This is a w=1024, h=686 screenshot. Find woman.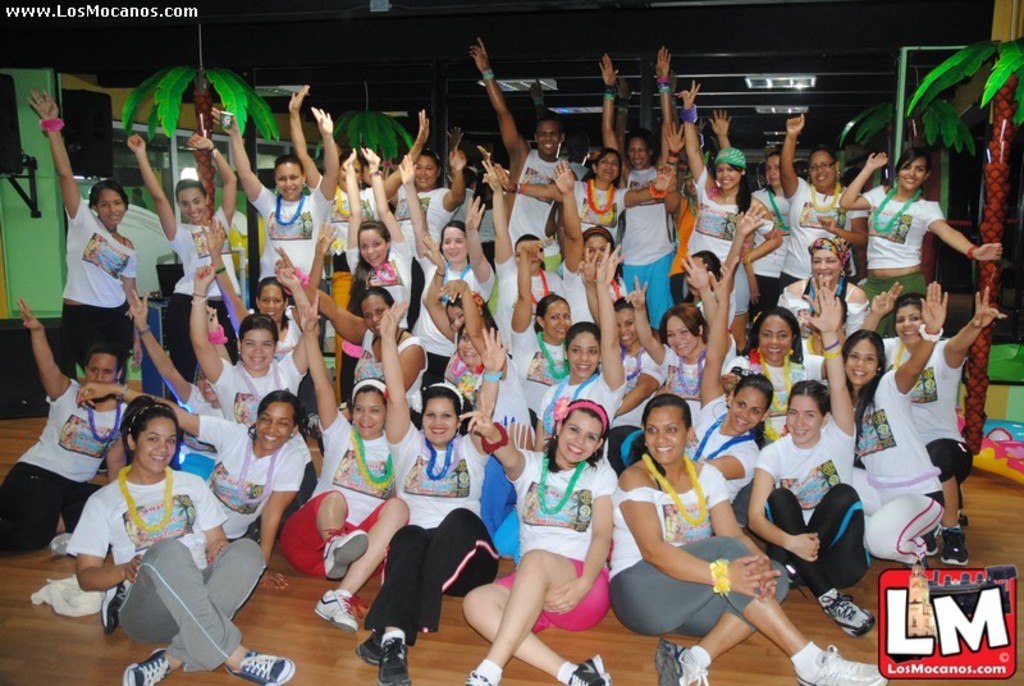
Bounding box: bbox=[204, 108, 337, 299].
